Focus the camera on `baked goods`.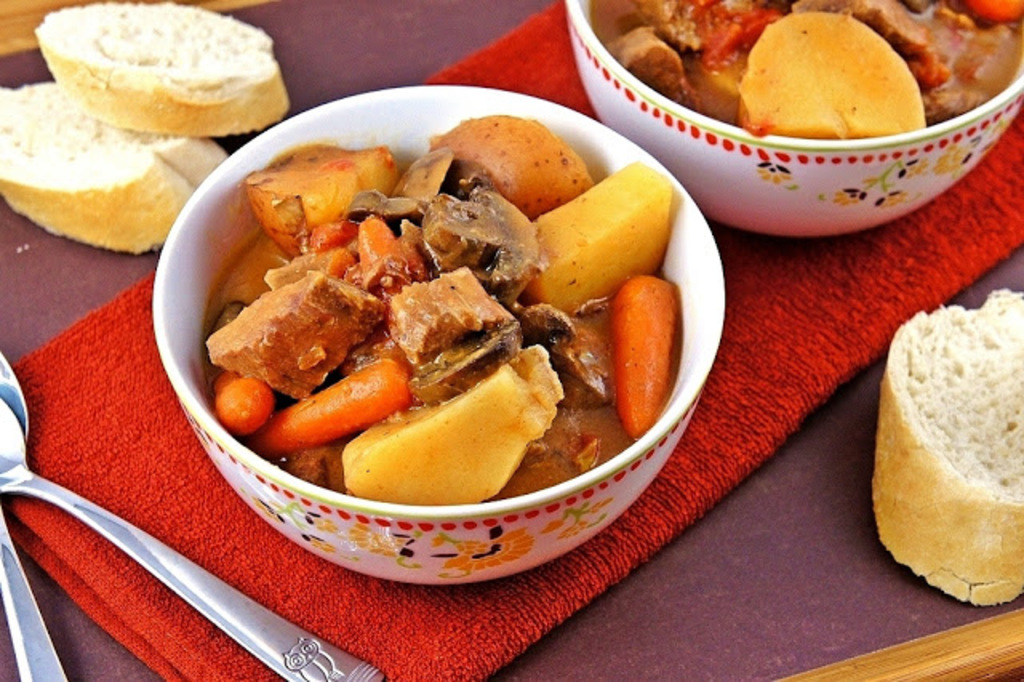
Focus region: 0:83:205:261.
